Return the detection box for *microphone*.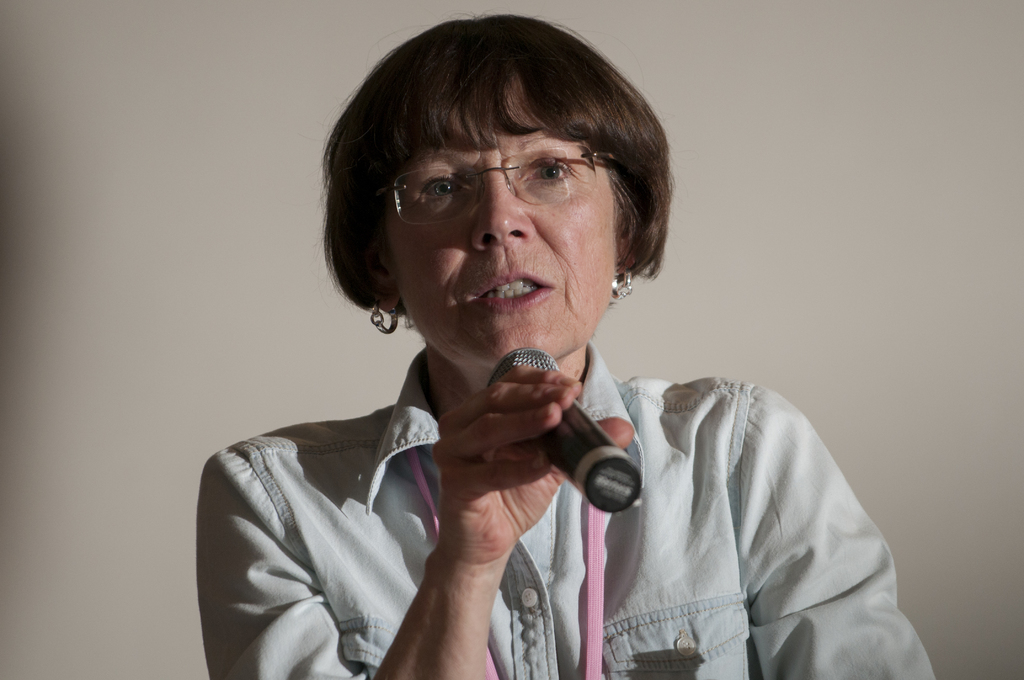
bbox(482, 343, 643, 519).
